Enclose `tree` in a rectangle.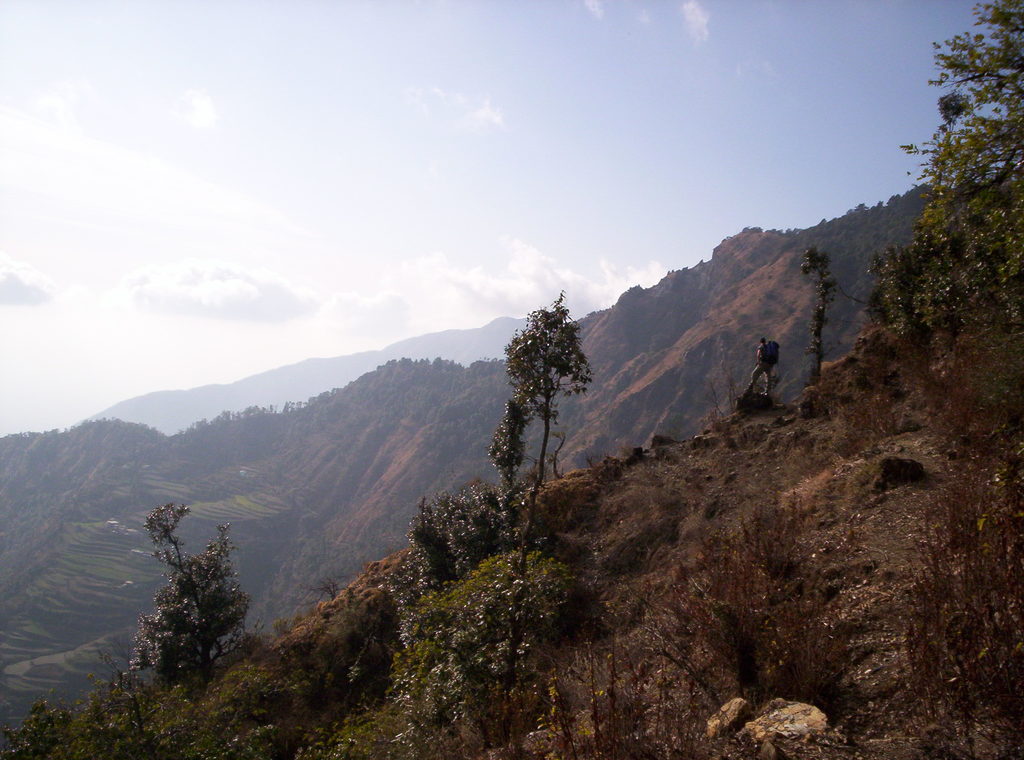
bbox=[124, 500, 250, 666].
